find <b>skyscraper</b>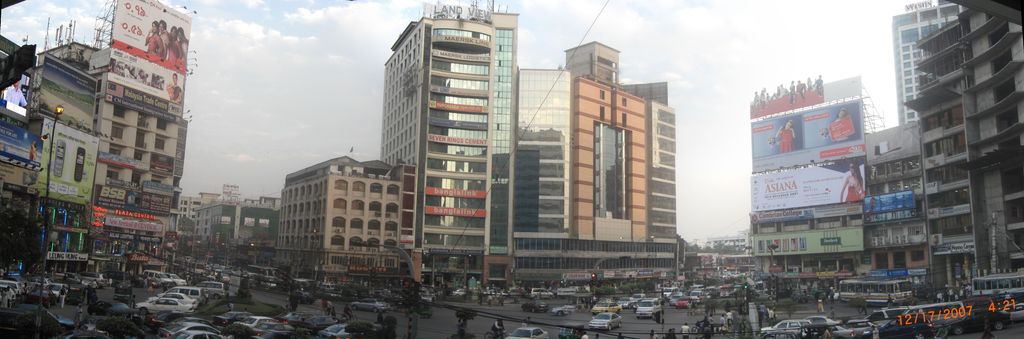
<box>889,0,963,125</box>
